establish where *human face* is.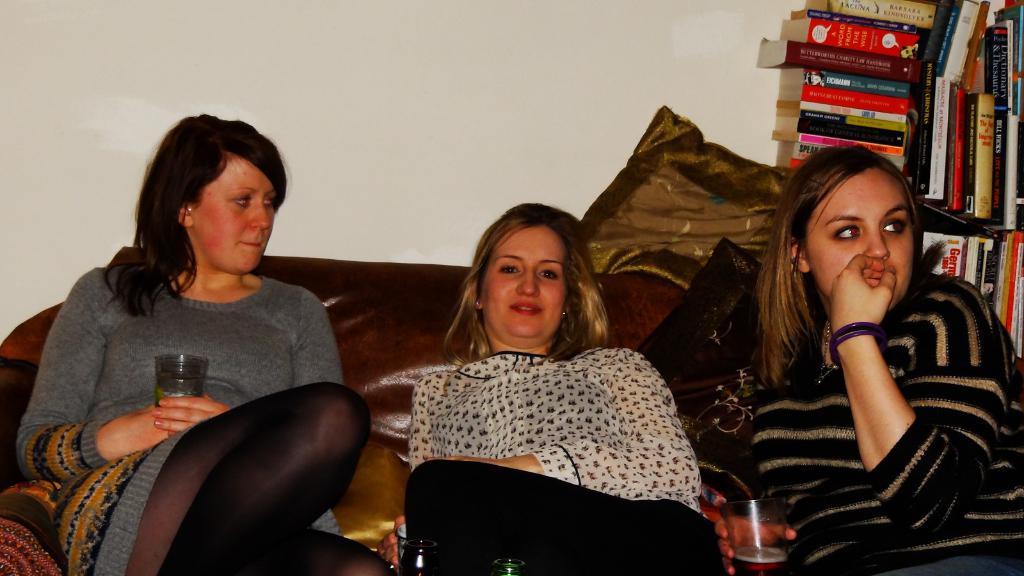
Established at [x1=791, y1=161, x2=908, y2=308].
